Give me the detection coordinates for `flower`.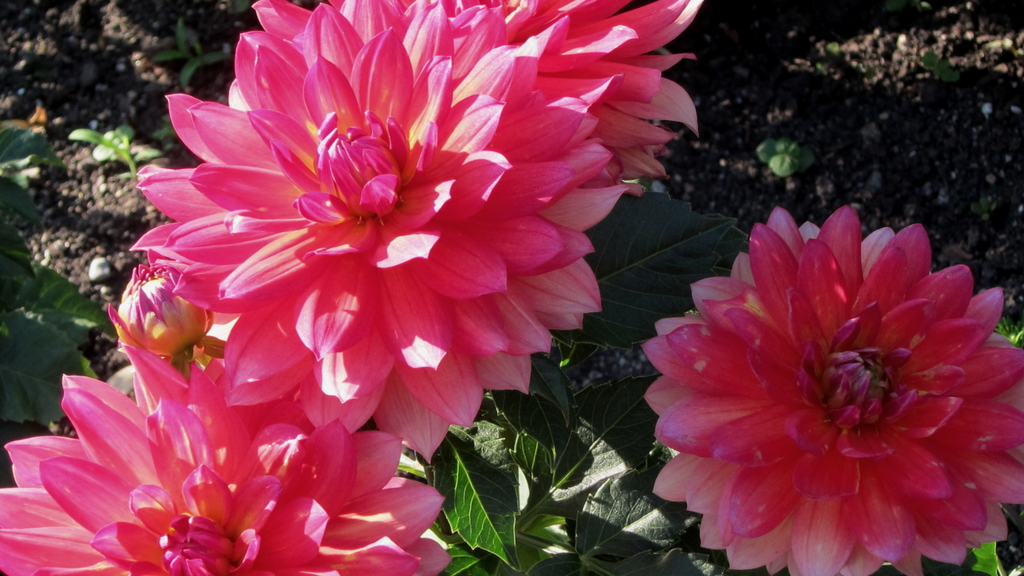
select_region(0, 305, 463, 575).
